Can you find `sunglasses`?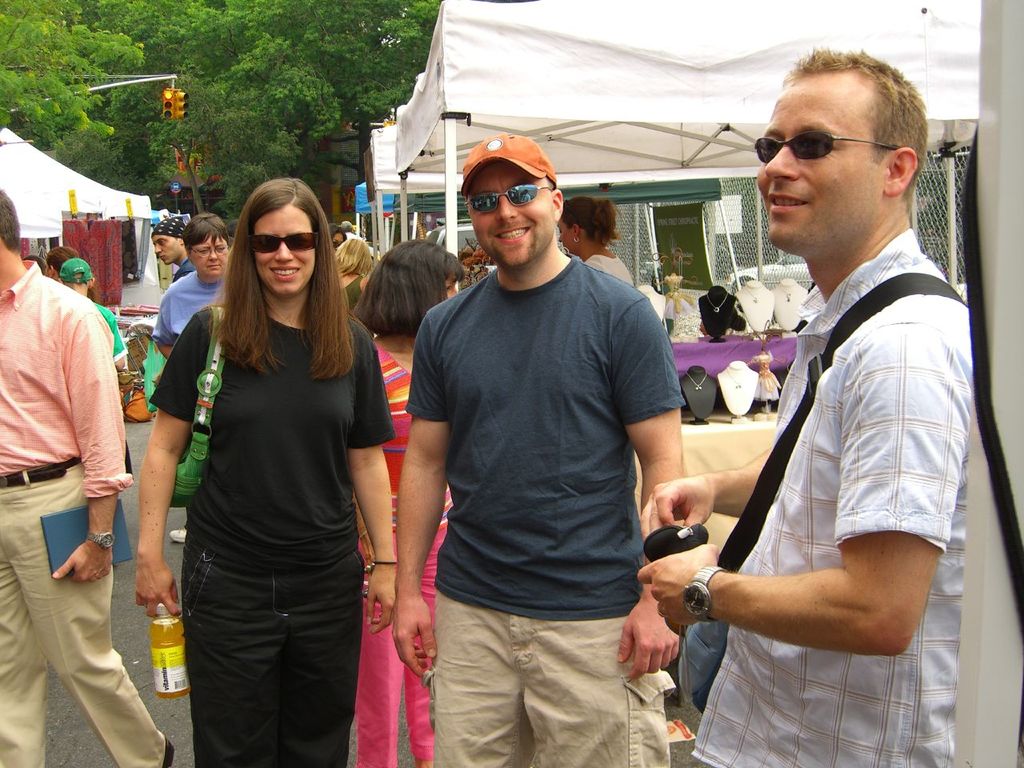
Yes, bounding box: [left=758, top=118, right=895, bottom=166].
